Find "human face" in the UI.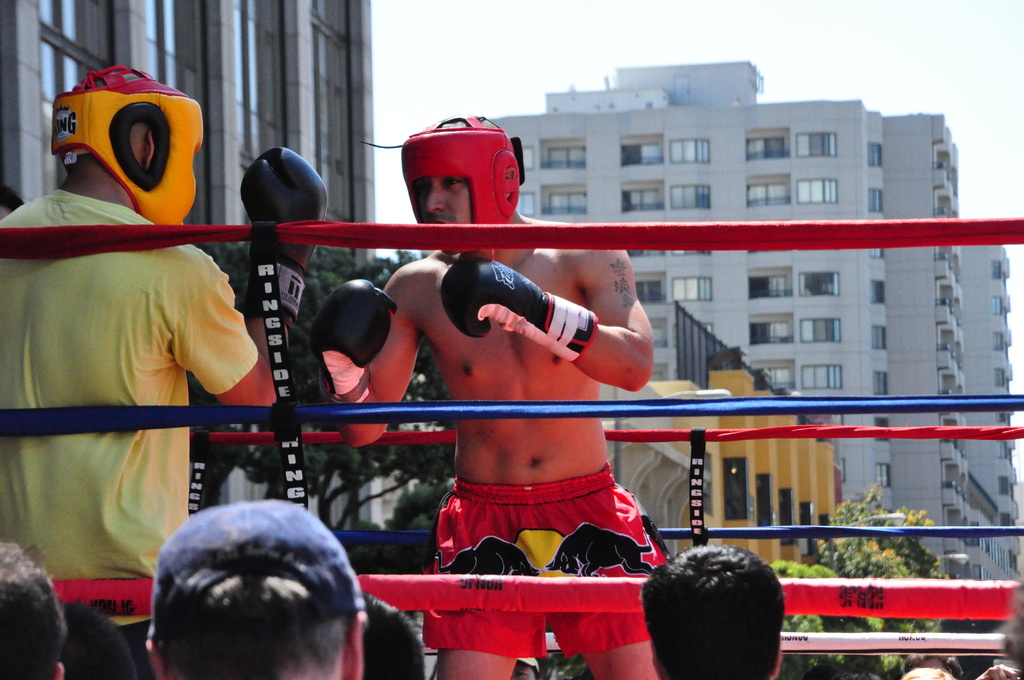
UI element at [415,175,471,257].
